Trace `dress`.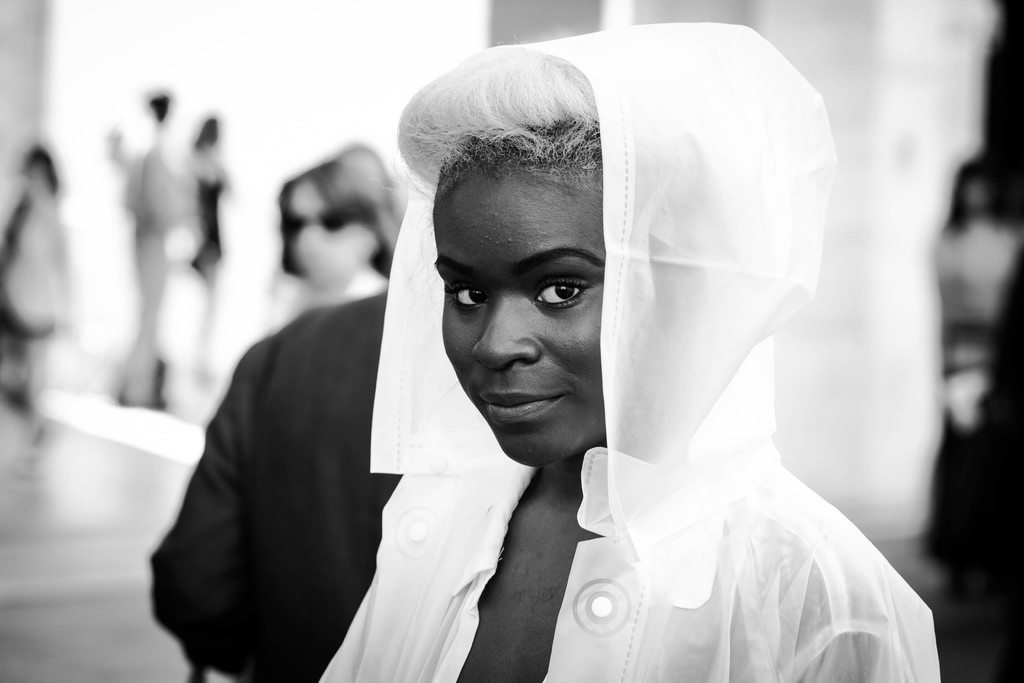
Traced to bbox(190, 161, 224, 273).
